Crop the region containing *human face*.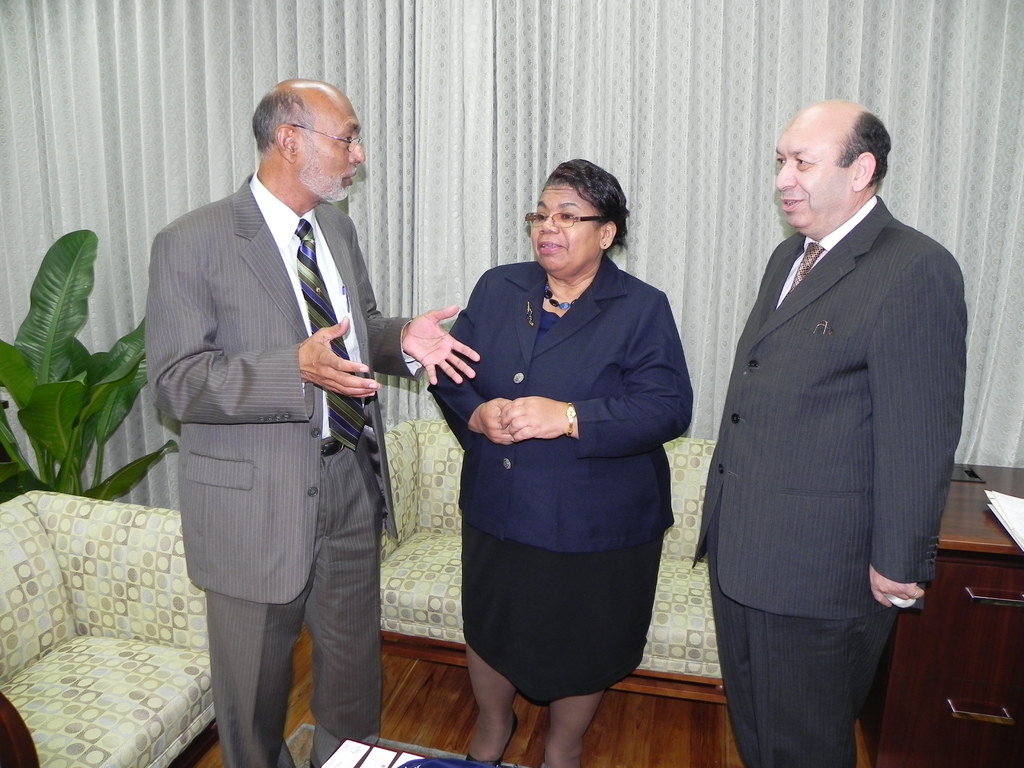
Crop region: {"left": 296, "top": 88, "right": 365, "bottom": 208}.
